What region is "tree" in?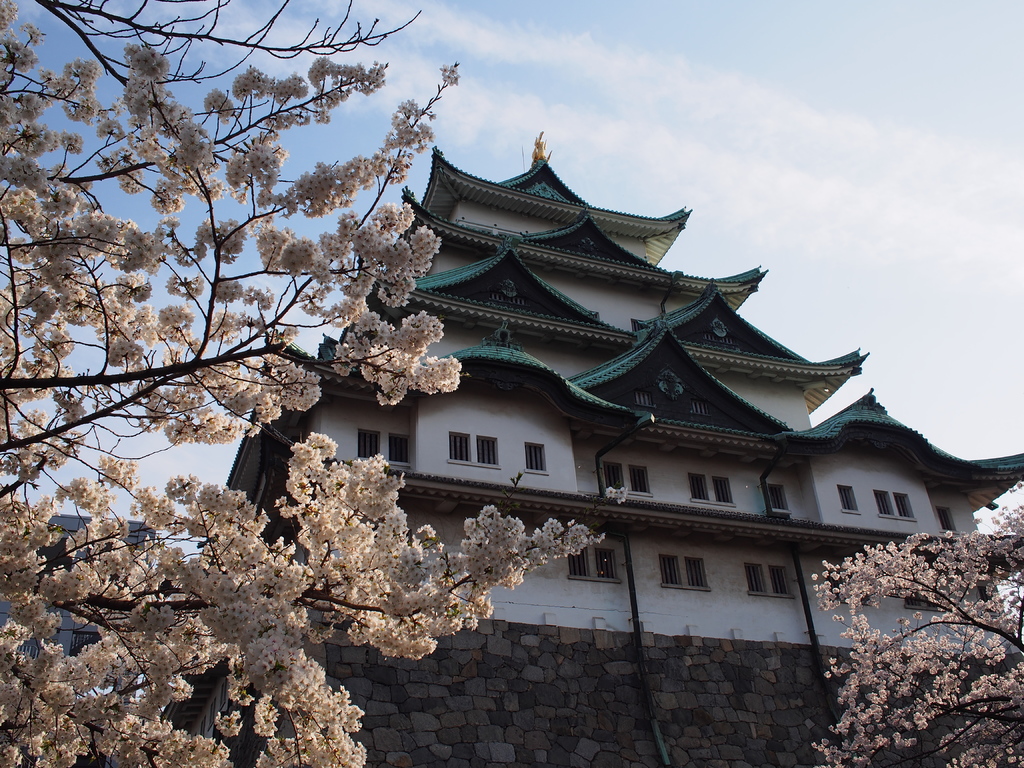
bbox=[3, 0, 608, 767].
